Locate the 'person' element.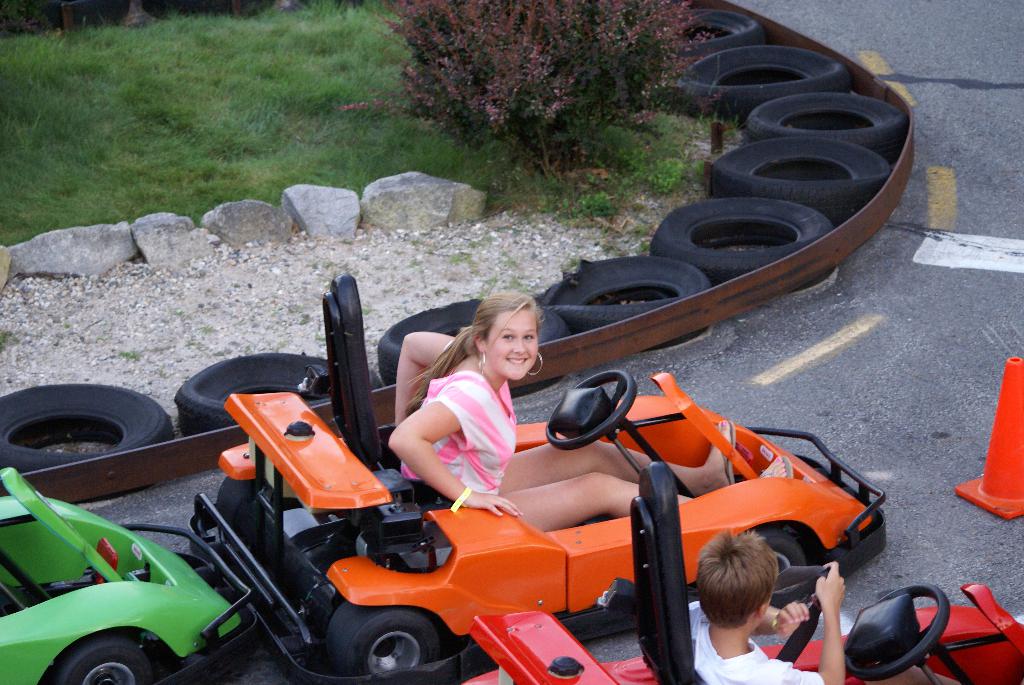
Element bbox: bbox(388, 290, 792, 531).
